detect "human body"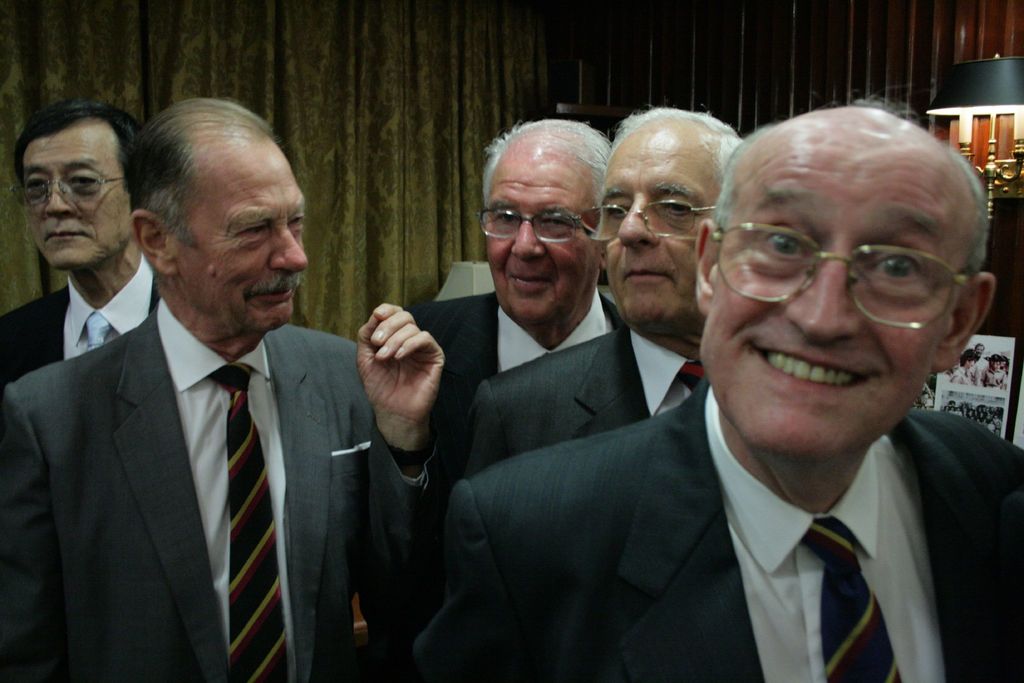
<region>0, 272, 163, 386</region>
